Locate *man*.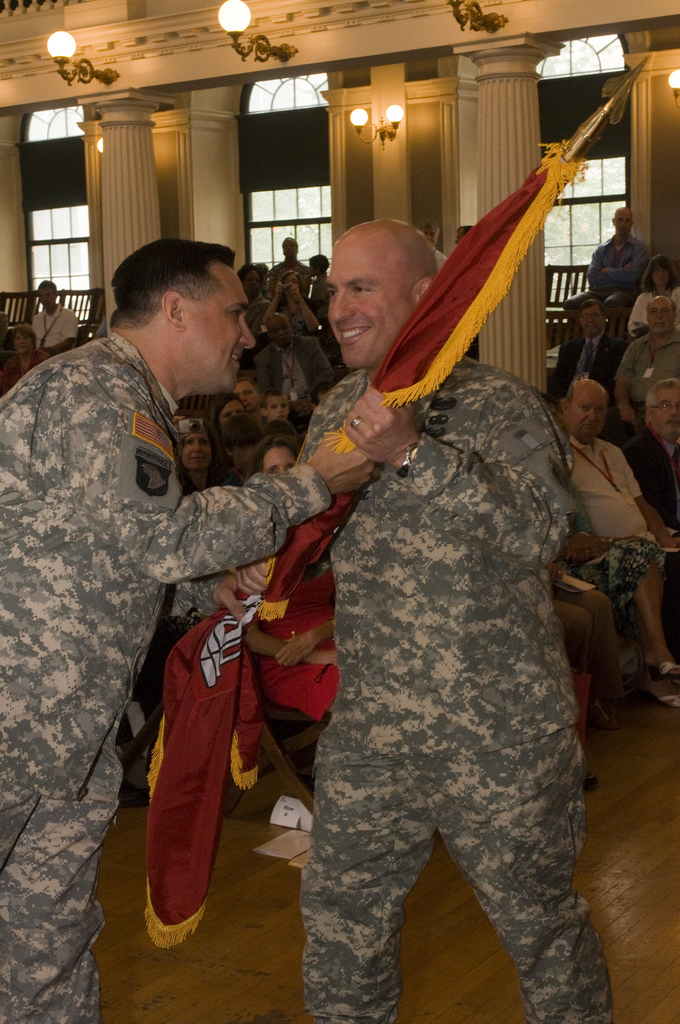
Bounding box: (614, 292, 679, 425).
